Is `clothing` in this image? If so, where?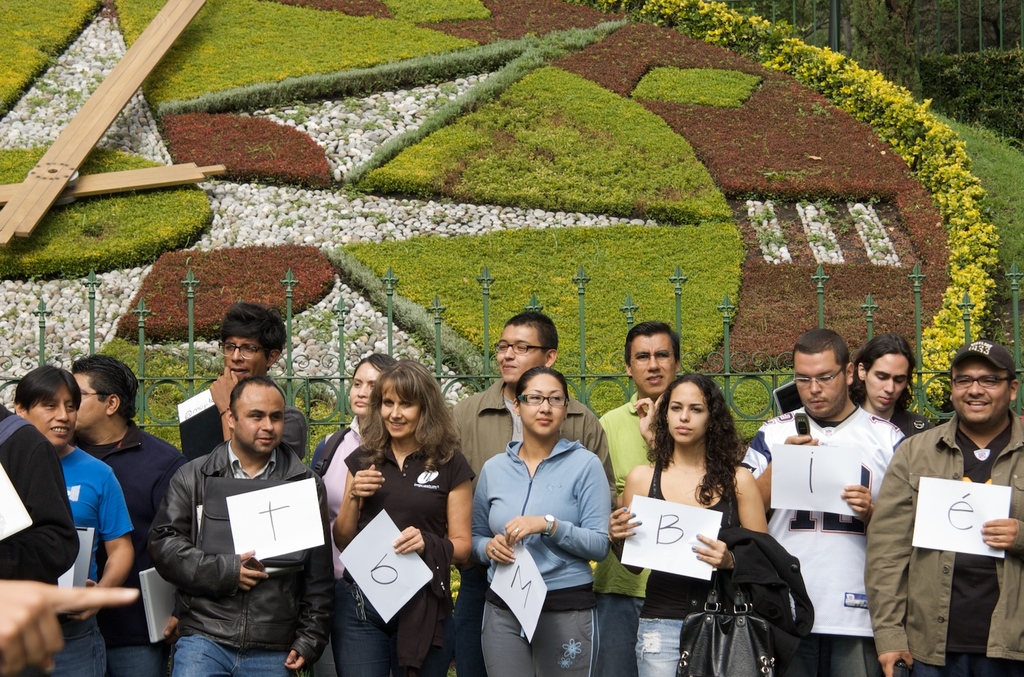
Yes, at 471:447:613:676.
